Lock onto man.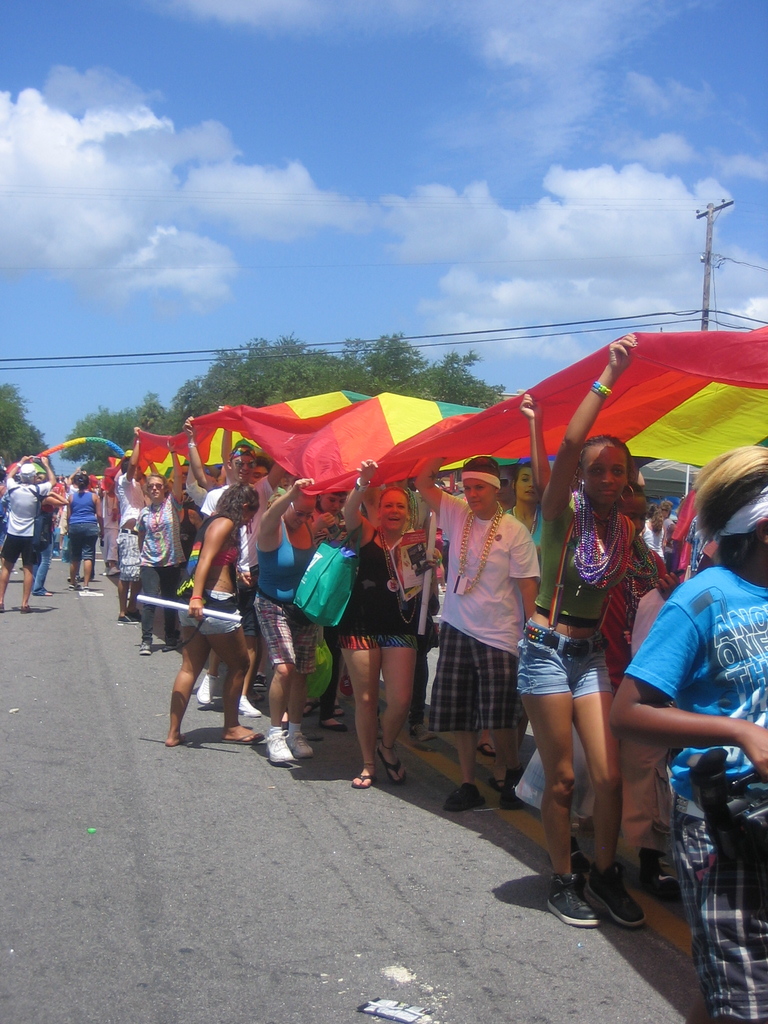
Locked: [428, 446, 552, 791].
